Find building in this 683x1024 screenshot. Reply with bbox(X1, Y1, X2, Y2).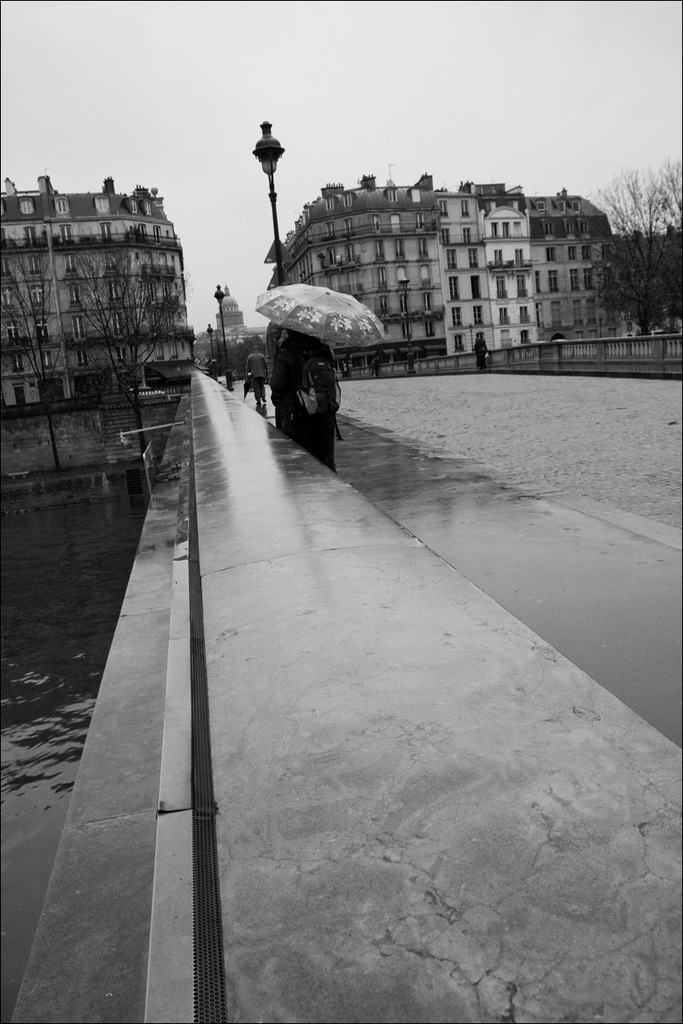
bbox(278, 172, 626, 368).
